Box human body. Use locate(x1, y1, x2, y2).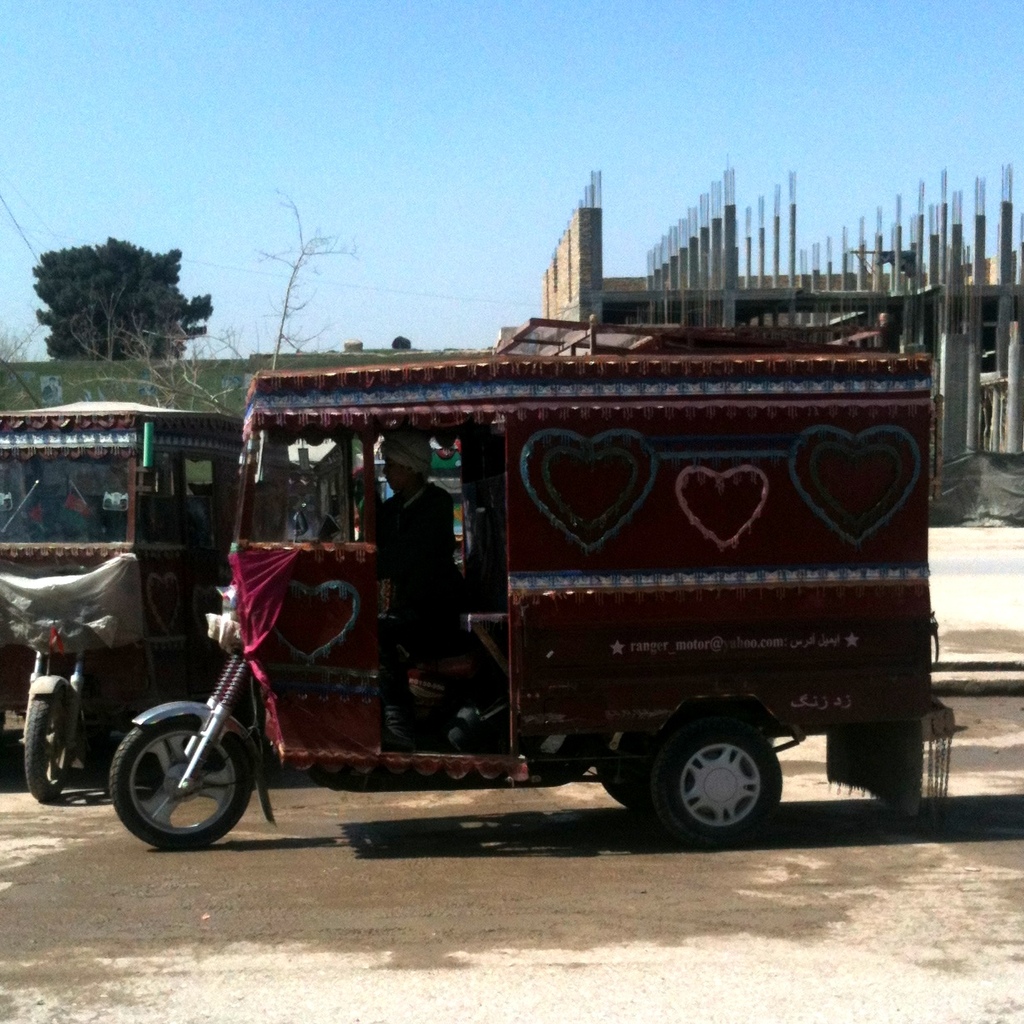
locate(356, 428, 467, 757).
